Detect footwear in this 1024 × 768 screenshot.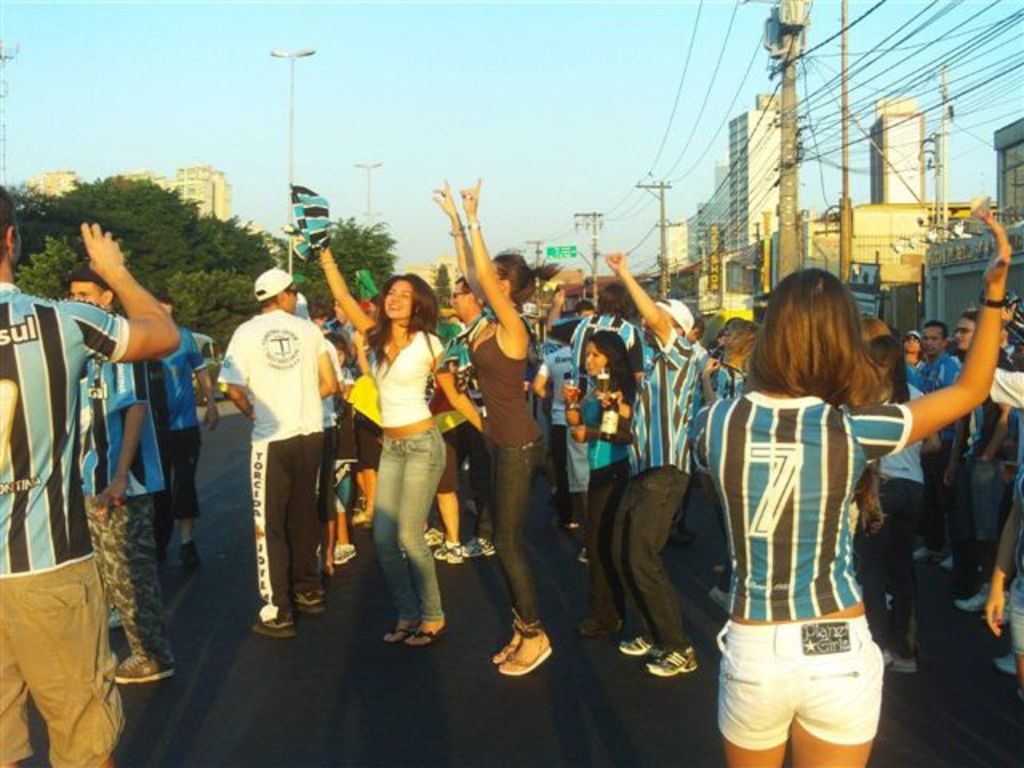
Detection: <region>992, 654, 1021, 674</region>.
